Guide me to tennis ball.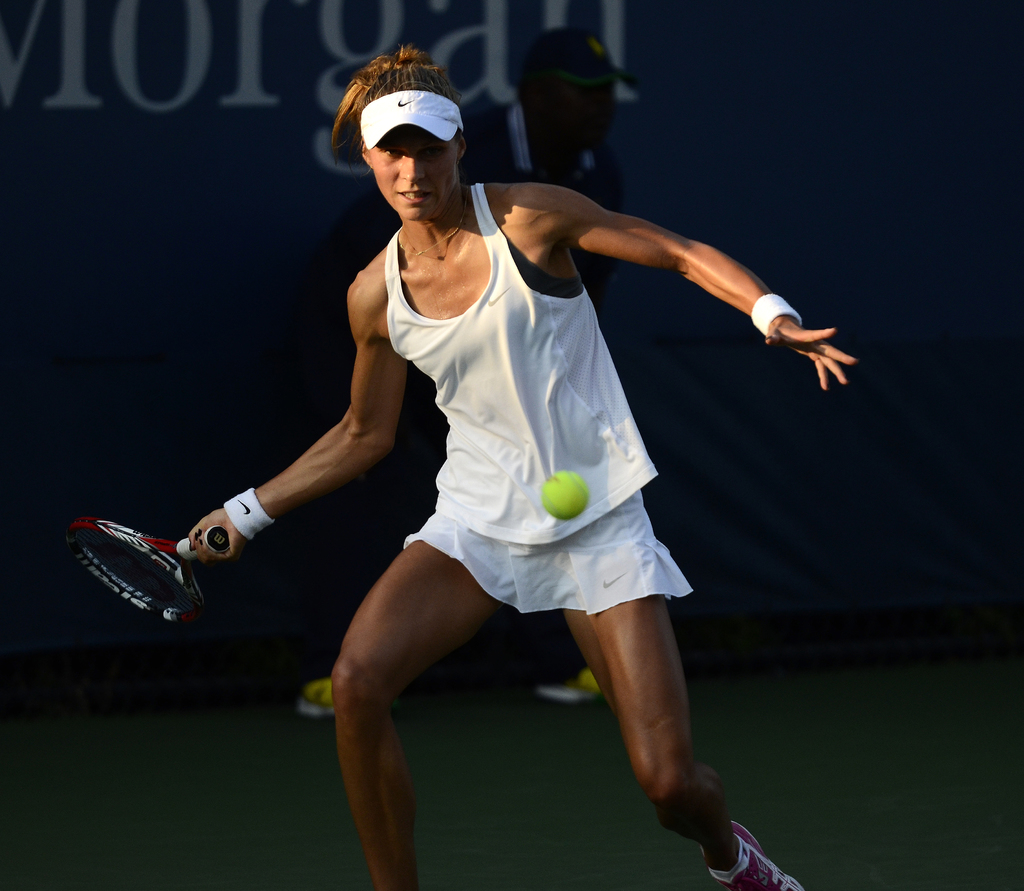
Guidance: {"x1": 538, "y1": 472, "x2": 587, "y2": 517}.
